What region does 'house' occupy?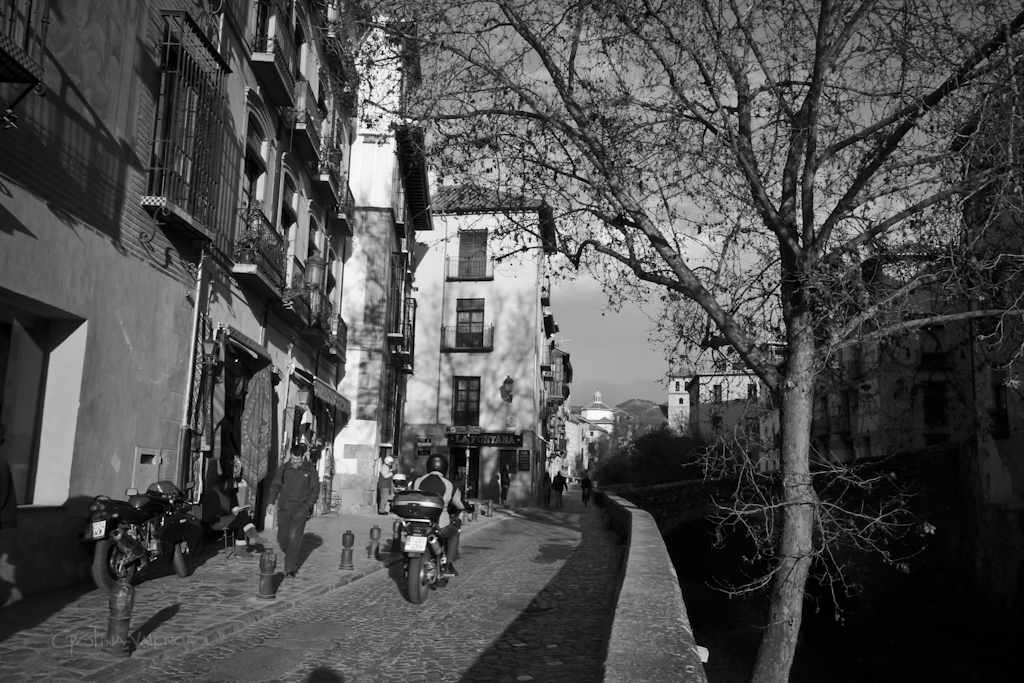
x1=0, y1=0, x2=635, y2=585.
